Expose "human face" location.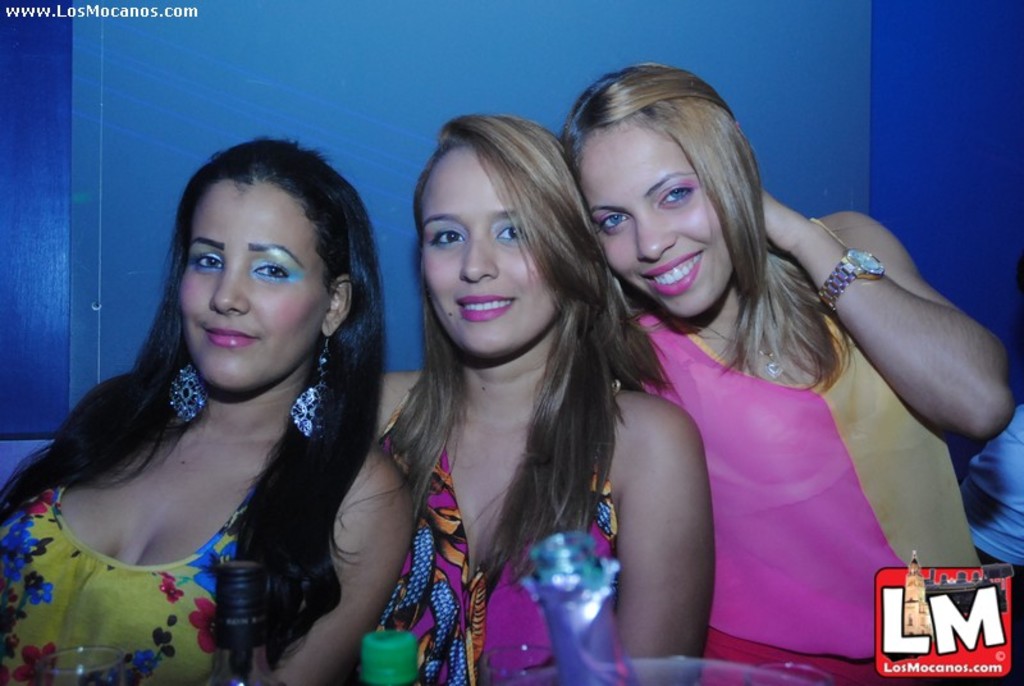
Exposed at [left=586, top=127, right=731, bottom=321].
